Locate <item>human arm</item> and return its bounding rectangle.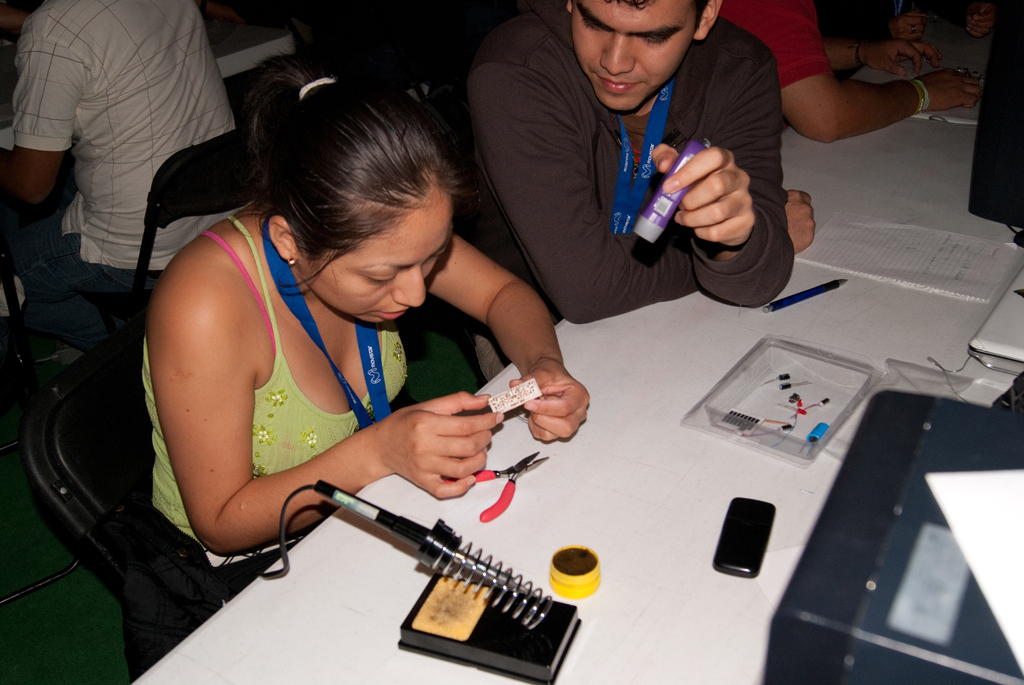
l=883, t=0, r=937, b=34.
